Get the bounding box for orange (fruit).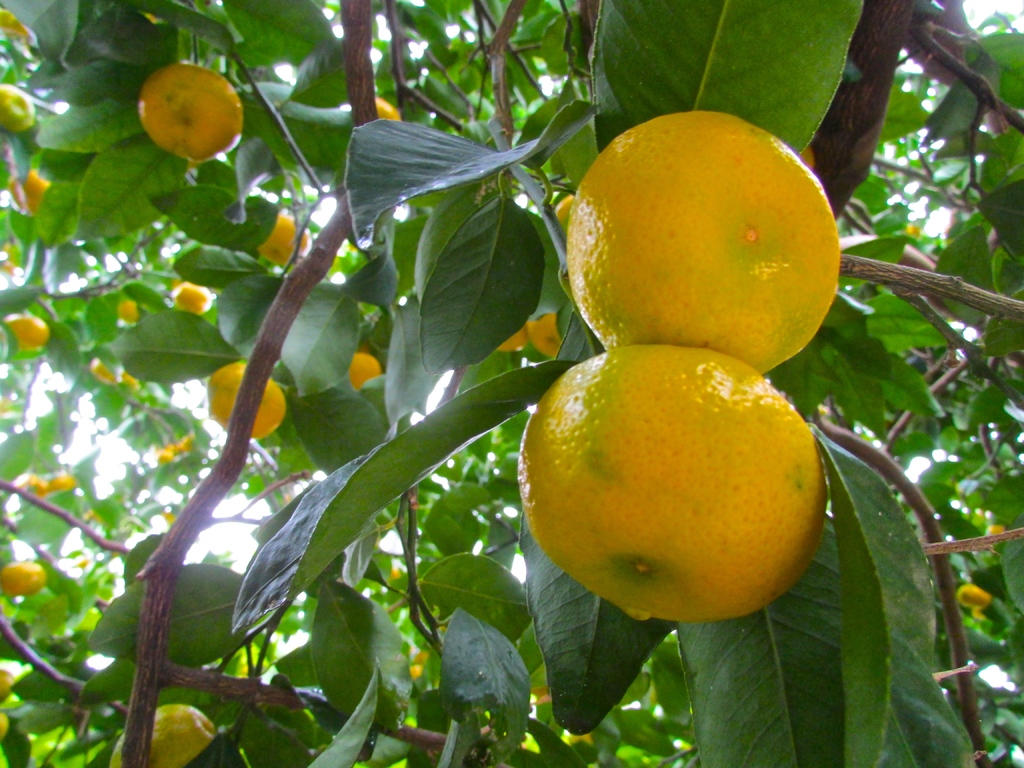
0/568/51/592.
